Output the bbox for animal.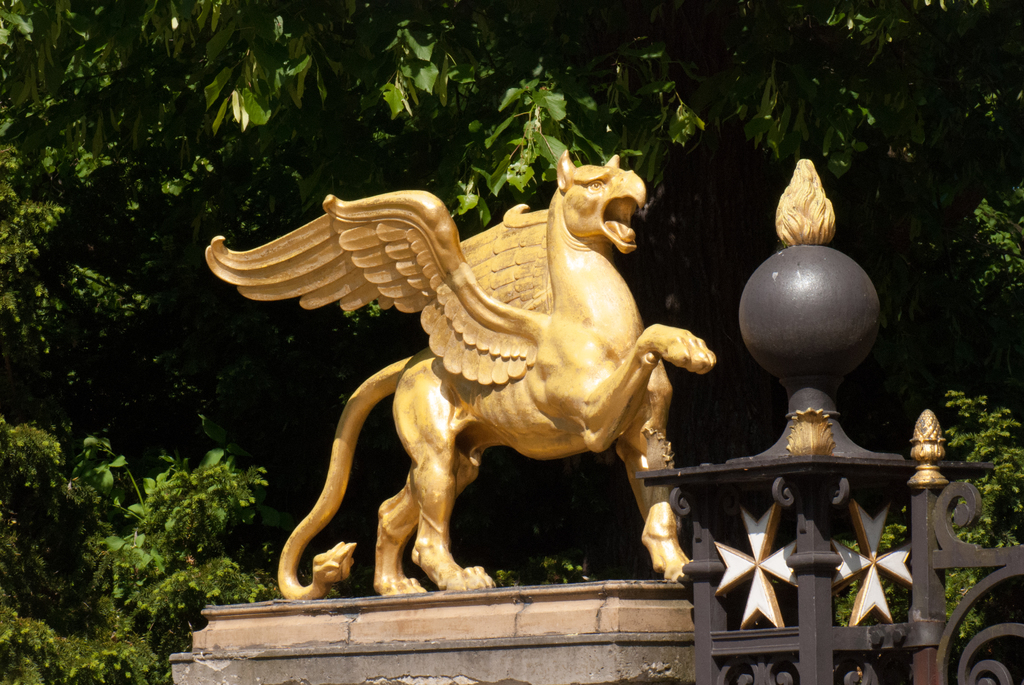
l=206, t=147, r=714, b=598.
